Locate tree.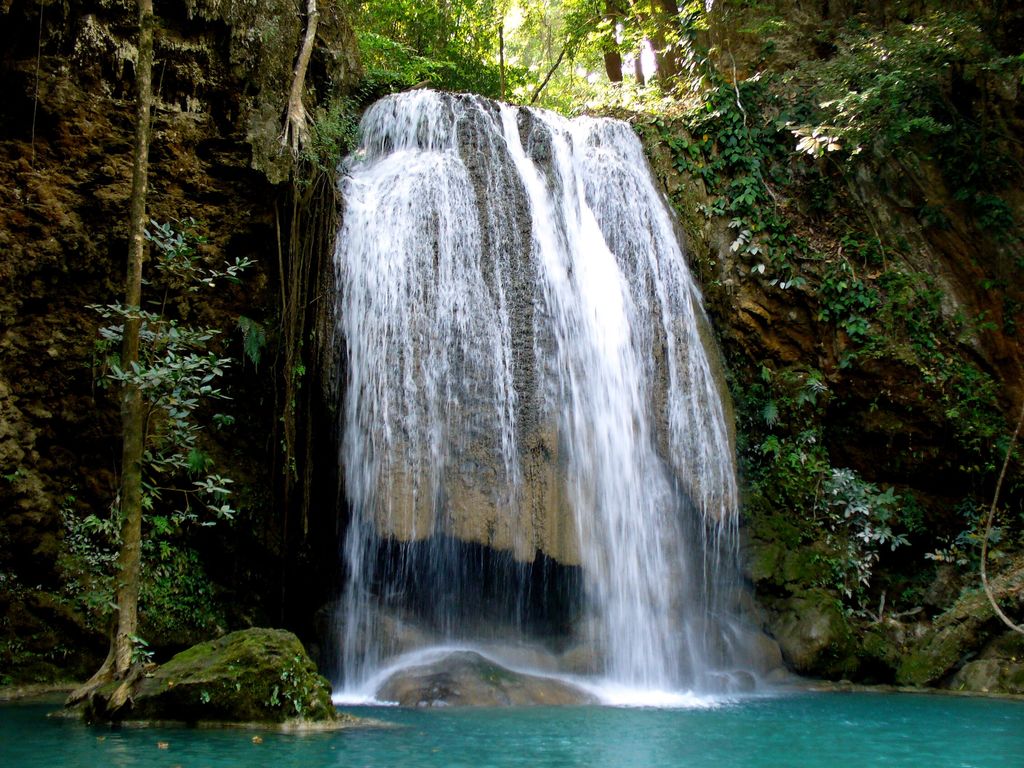
Bounding box: (x1=451, y1=0, x2=601, y2=115).
